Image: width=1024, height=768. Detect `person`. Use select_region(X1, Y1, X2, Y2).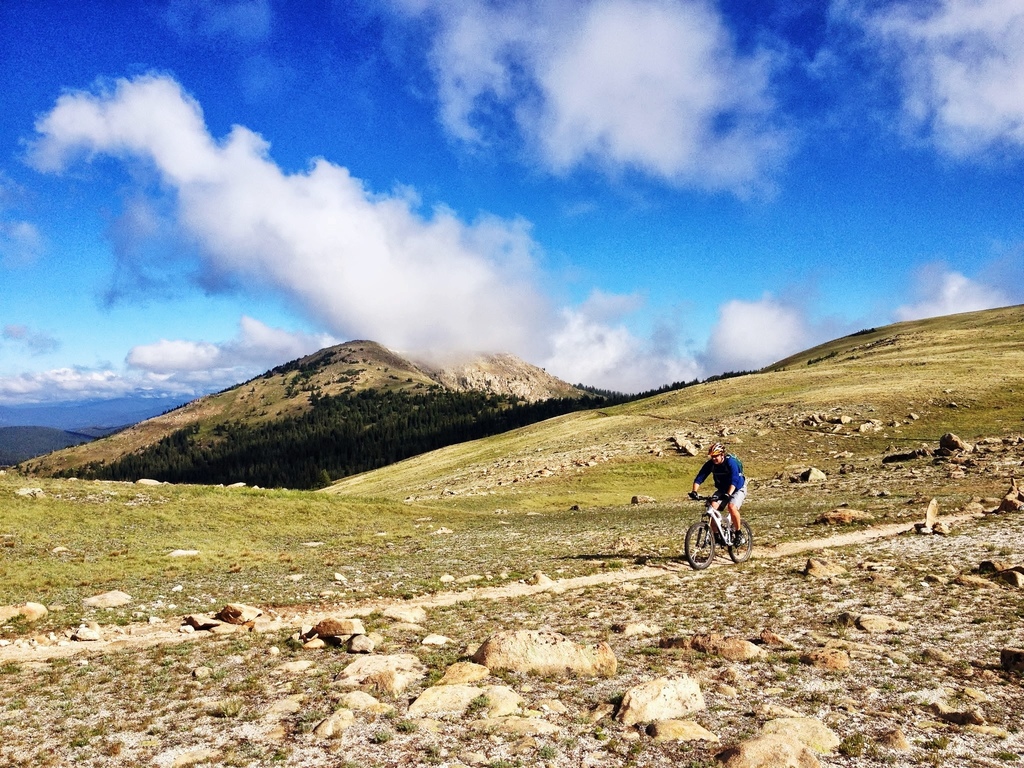
select_region(687, 447, 748, 564).
